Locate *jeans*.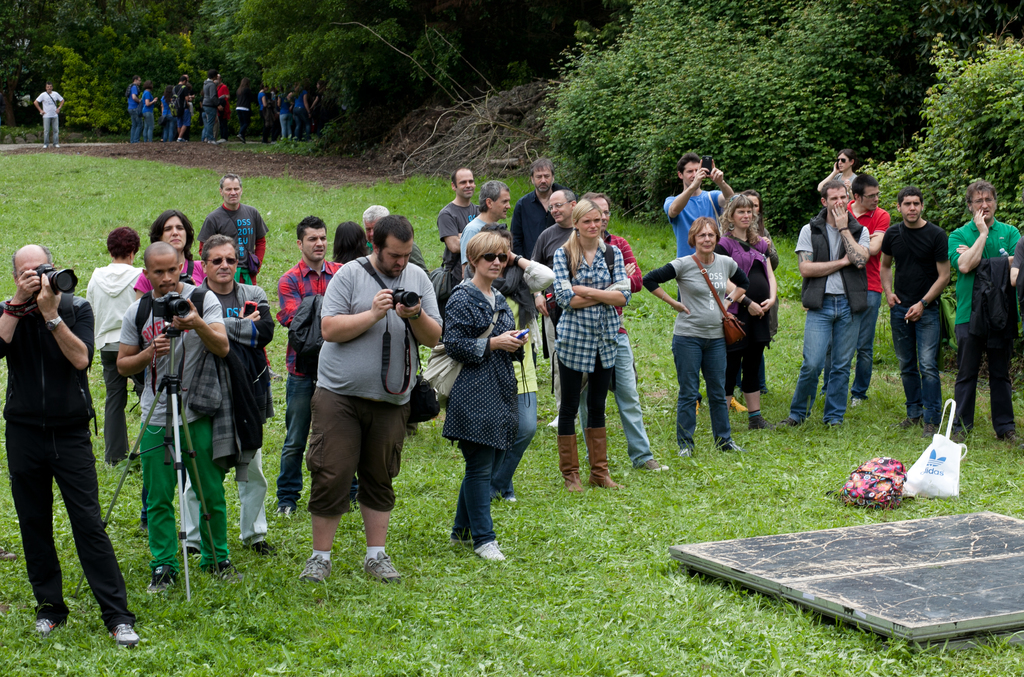
Bounding box: {"x1": 278, "y1": 111, "x2": 285, "y2": 139}.
